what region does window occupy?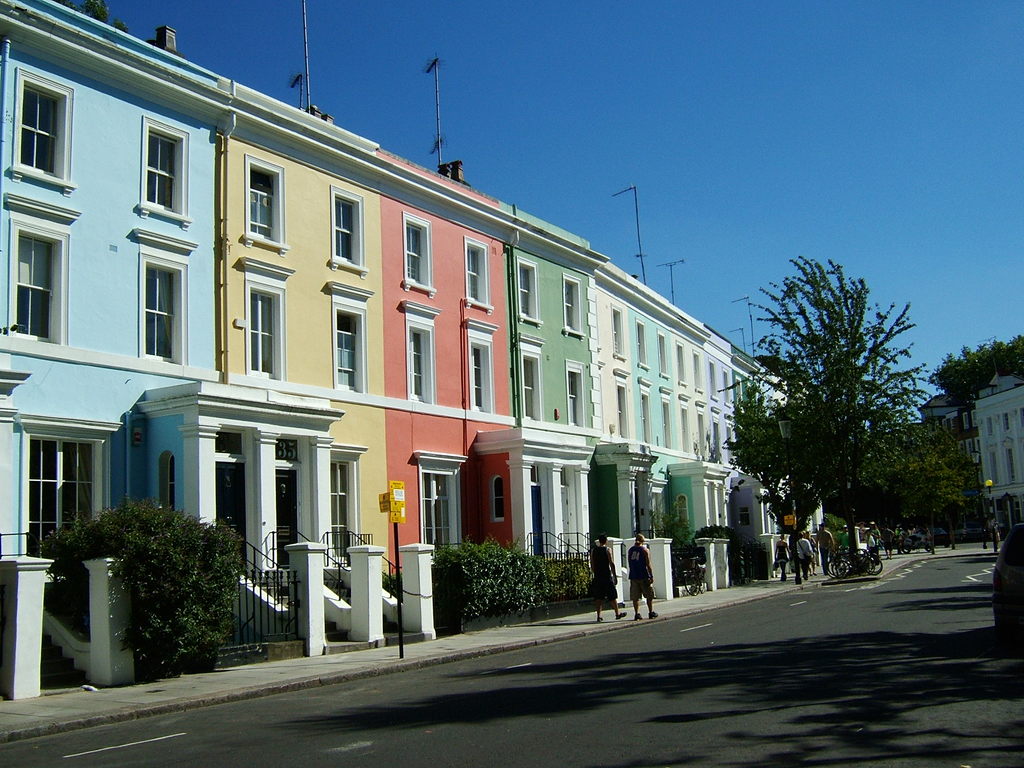
Rect(237, 156, 291, 255).
